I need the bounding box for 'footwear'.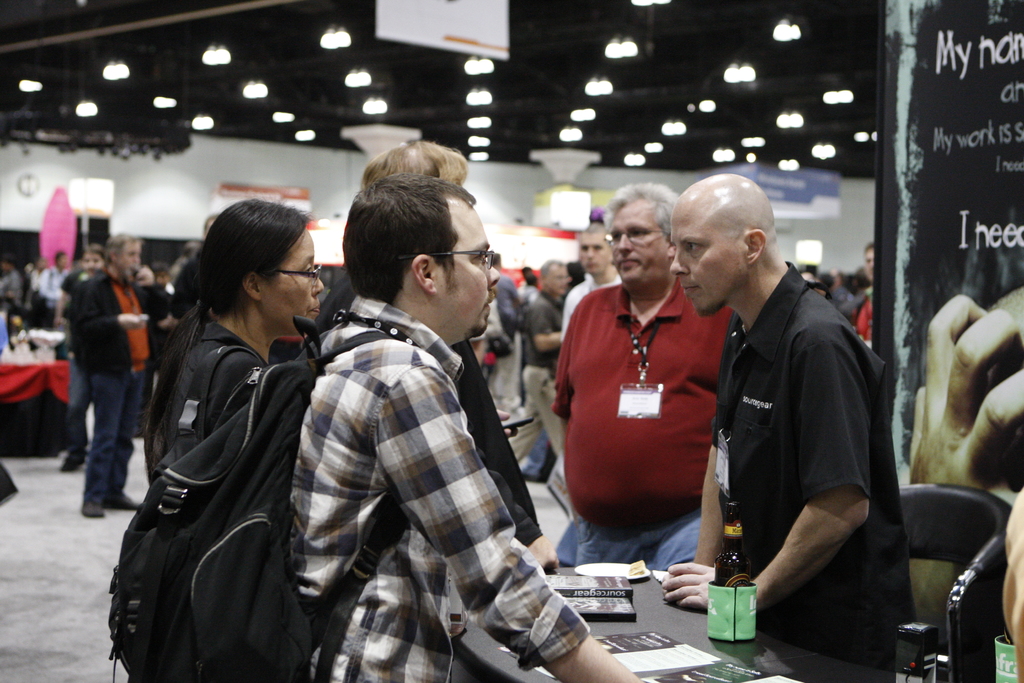
Here it is: left=79, top=498, right=105, bottom=520.
